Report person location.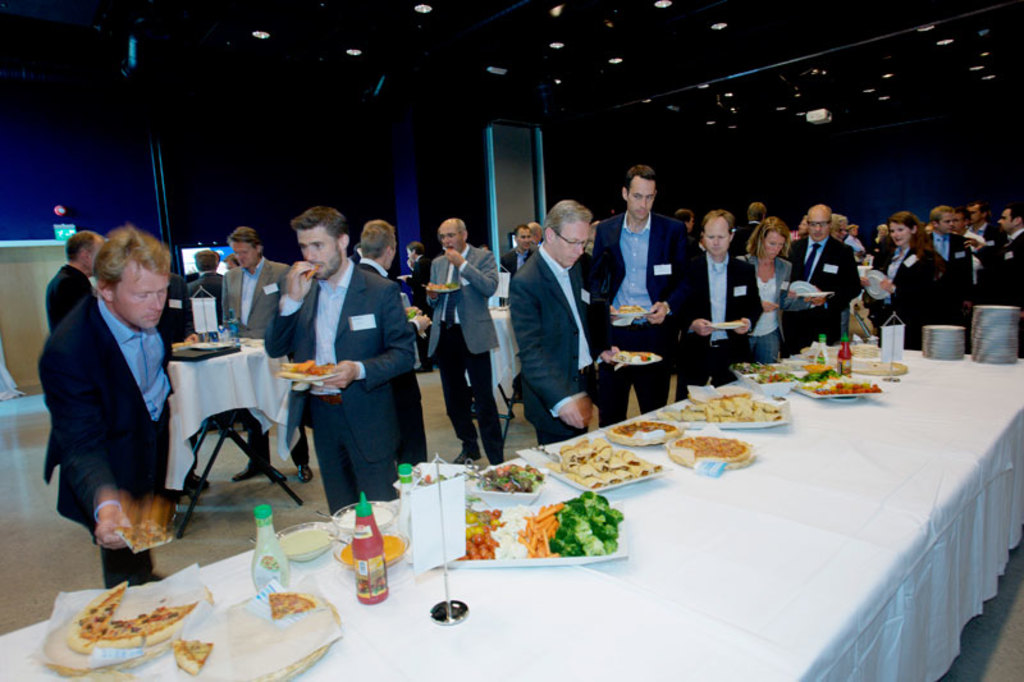
Report: x1=676, y1=207, x2=703, y2=257.
